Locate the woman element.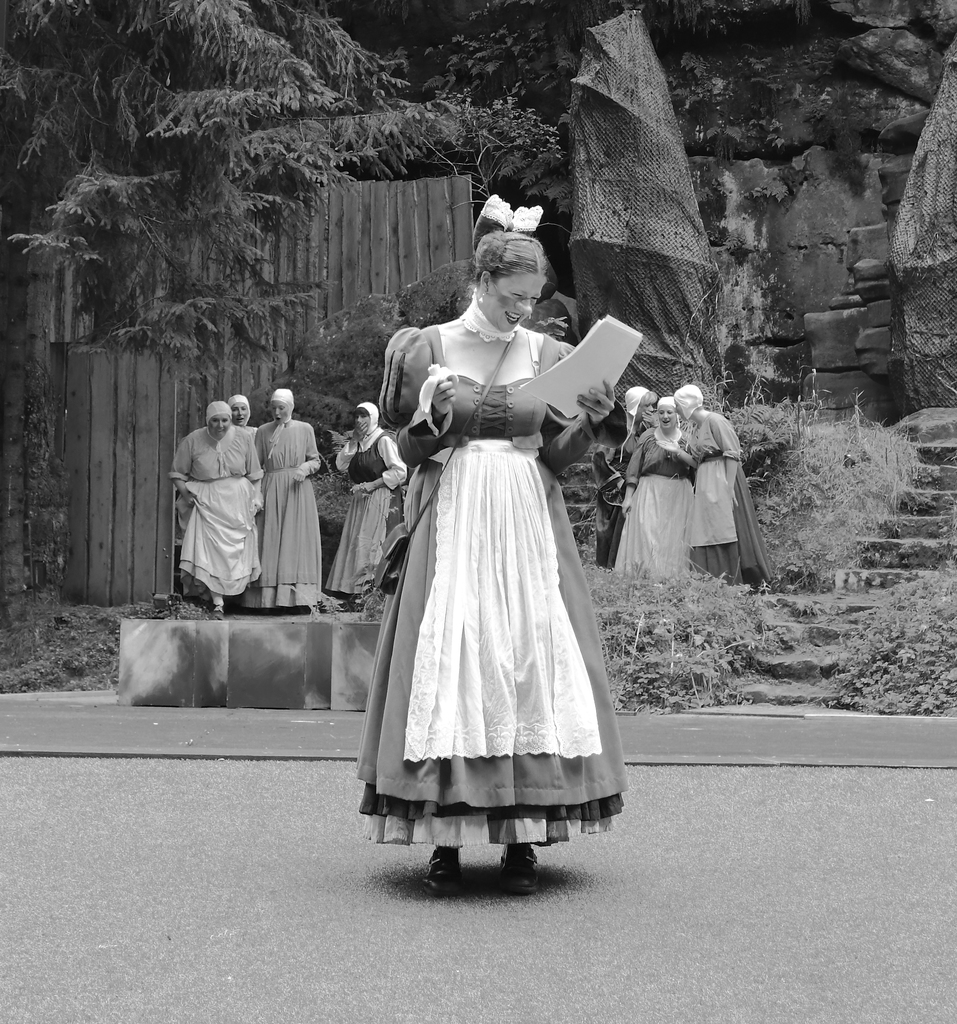
Element bbox: box(668, 386, 774, 610).
